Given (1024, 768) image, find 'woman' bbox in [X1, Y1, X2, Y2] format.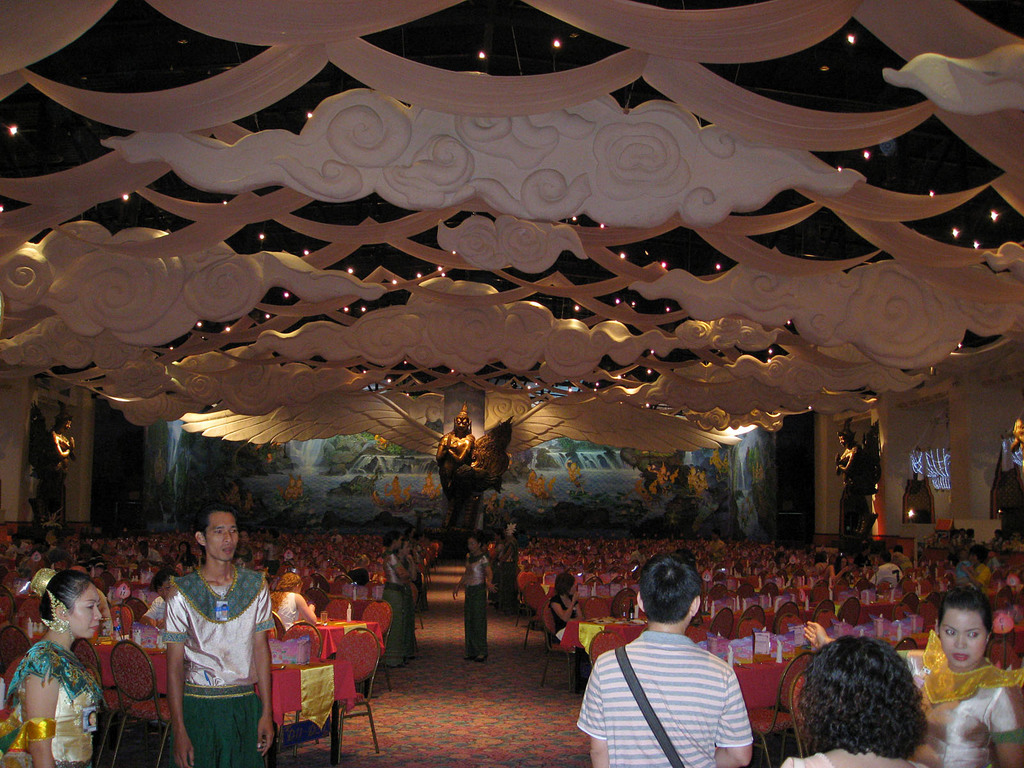
[779, 637, 936, 767].
